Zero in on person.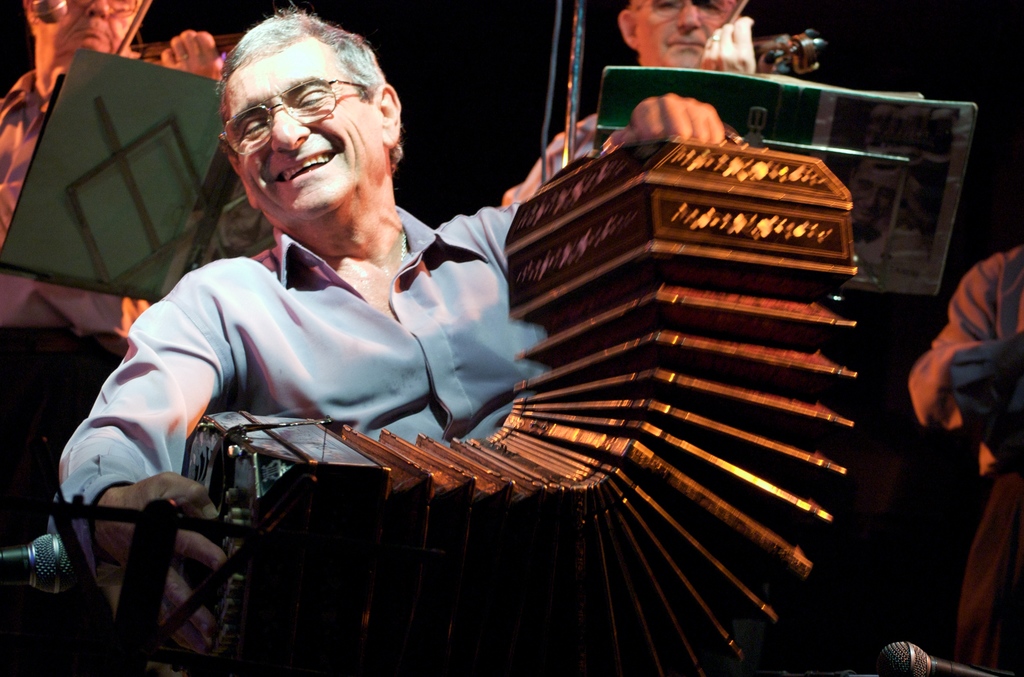
Zeroed in: [126, 31, 732, 657].
